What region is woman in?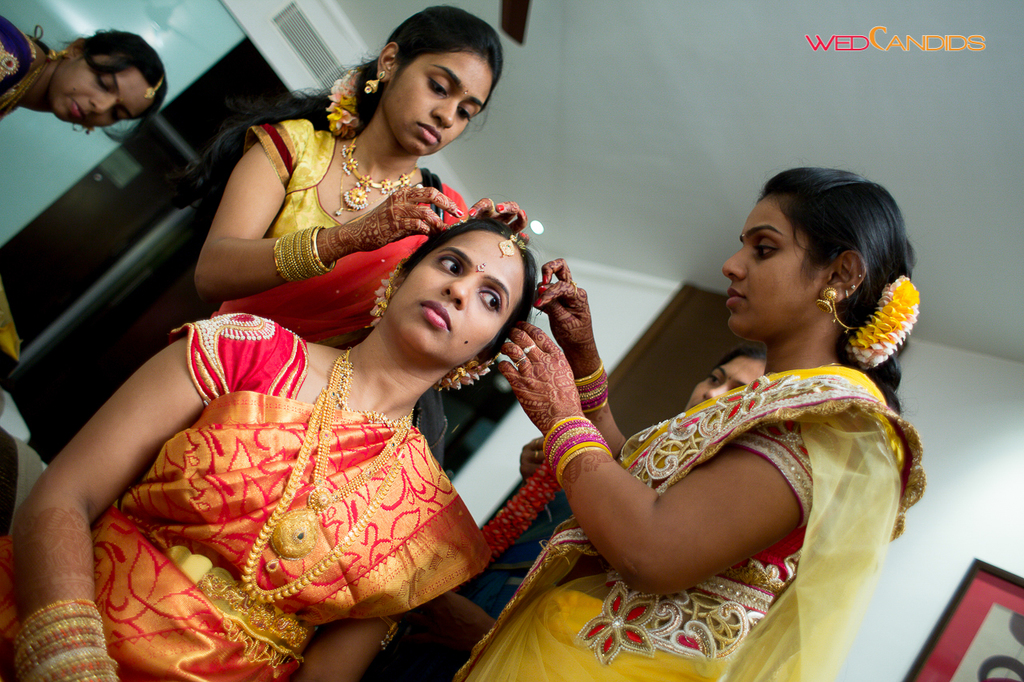
<bbox>0, 6, 174, 133</bbox>.
